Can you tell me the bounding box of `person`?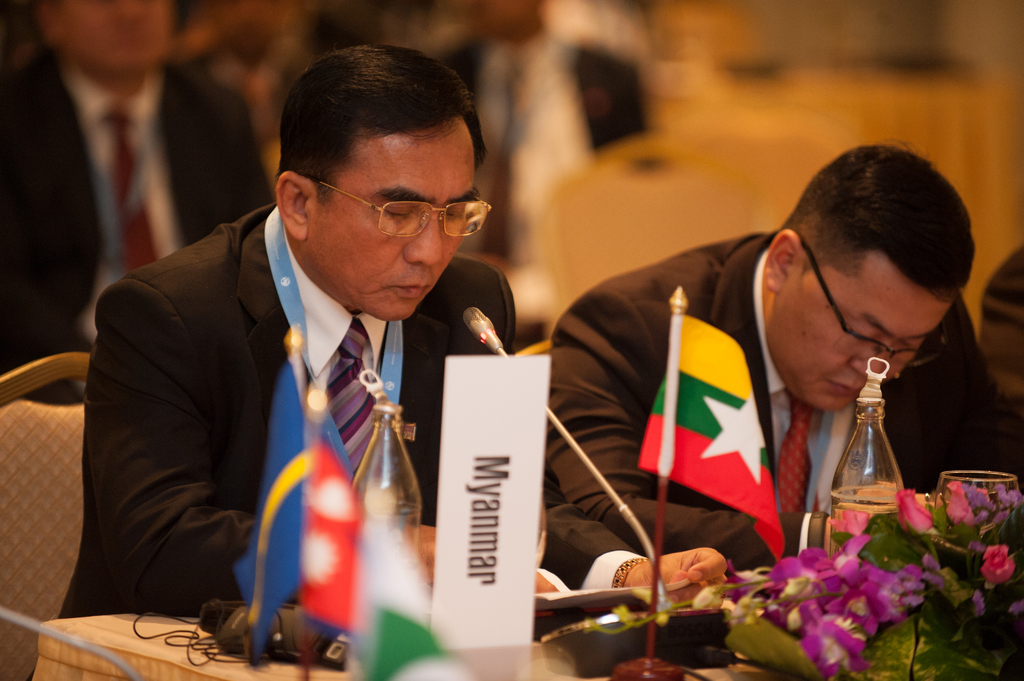
(left=978, top=253, right=1023, bottom=435).
